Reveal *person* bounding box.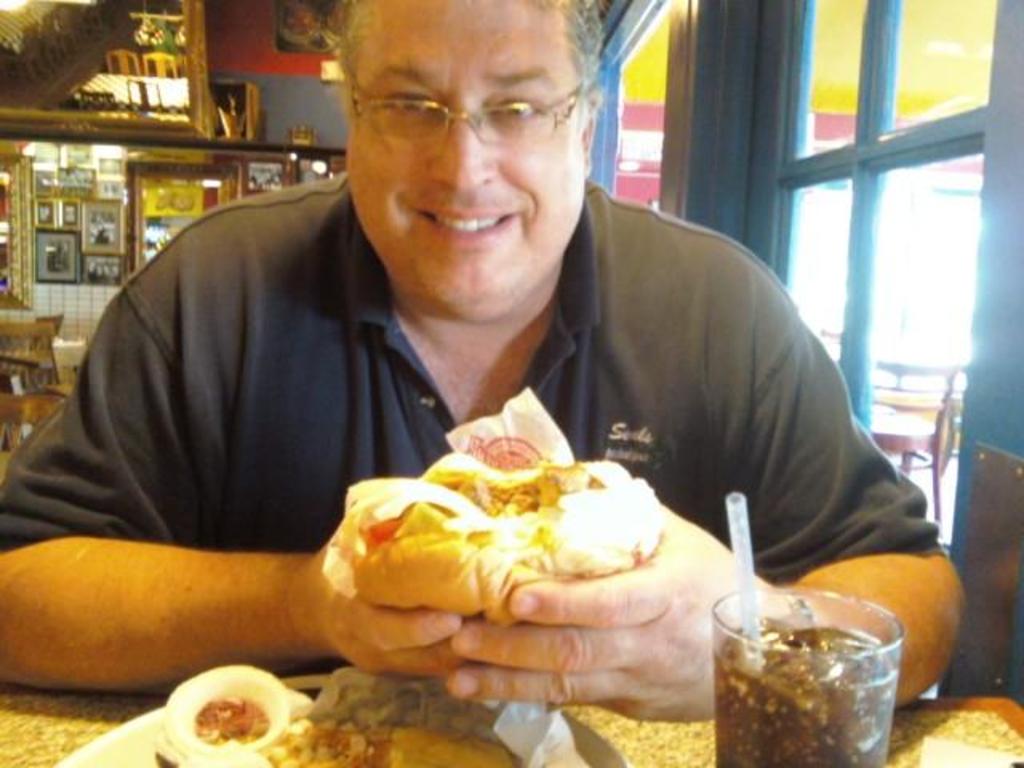
Revealed: region(0, 0, 971, 723).
